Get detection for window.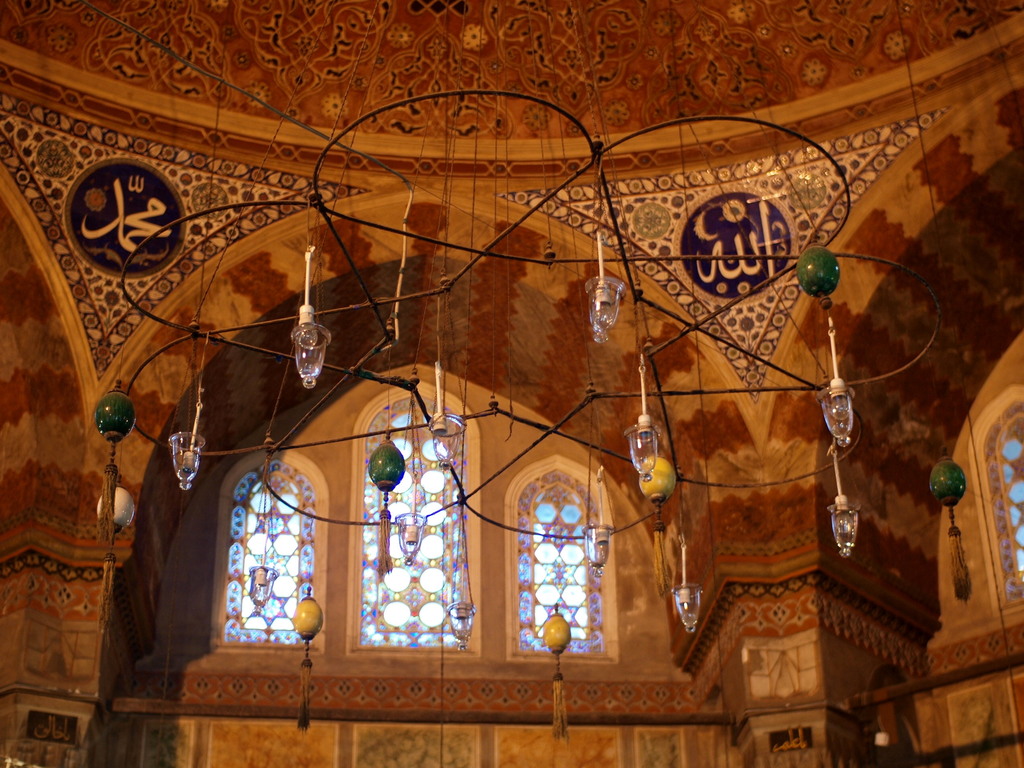
Detection: <region>228, 452, 318, 652</region>.
